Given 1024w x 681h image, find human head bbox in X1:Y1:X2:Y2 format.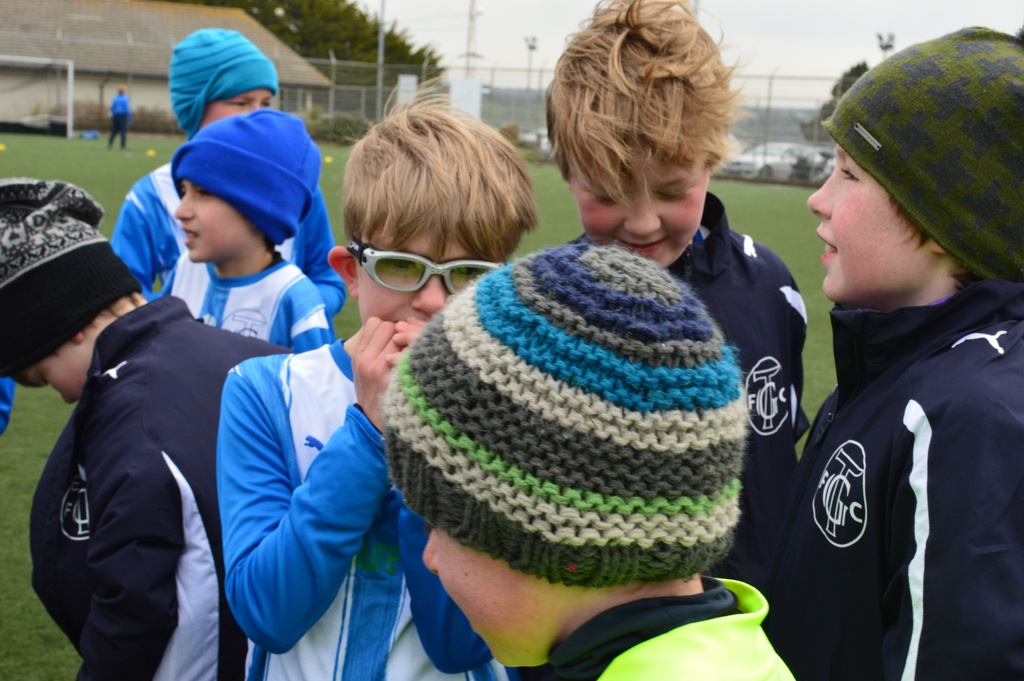
0:179:147:400.
